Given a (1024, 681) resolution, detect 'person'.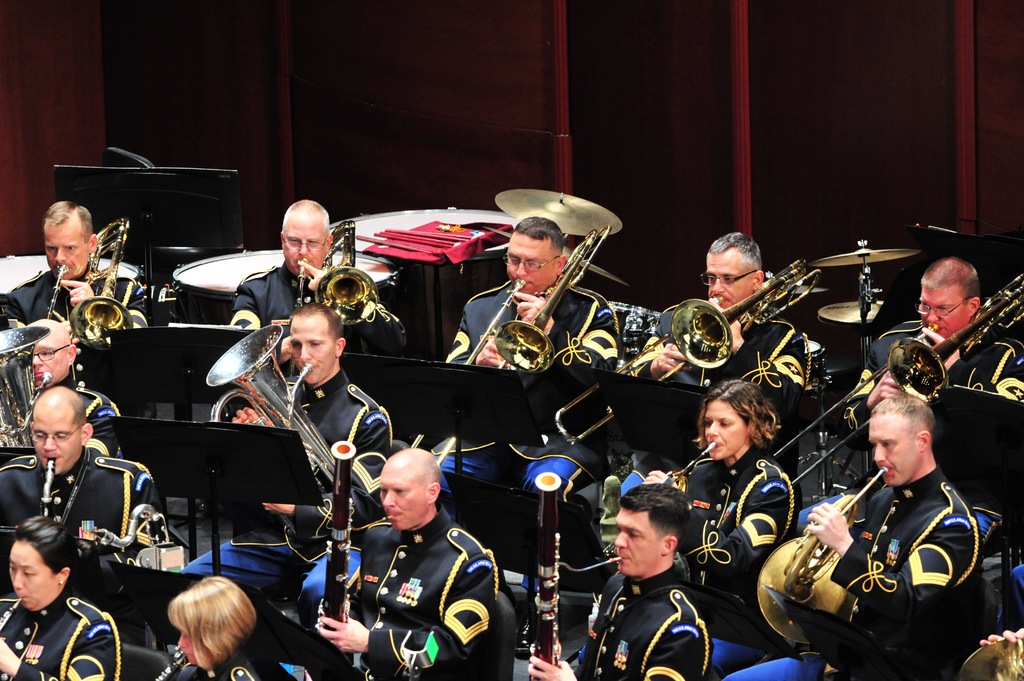
230, 198, 404, 357.
